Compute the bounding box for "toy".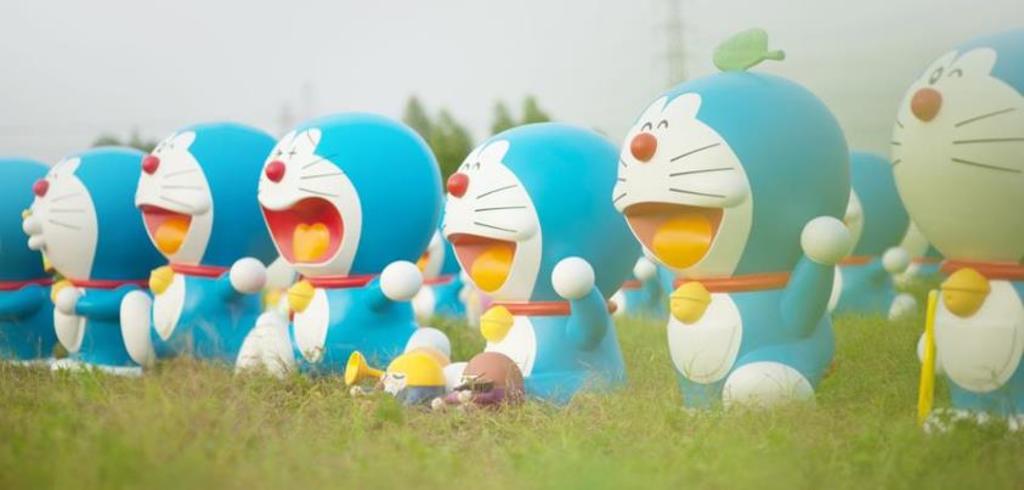
(600, 53, 871, 409).
